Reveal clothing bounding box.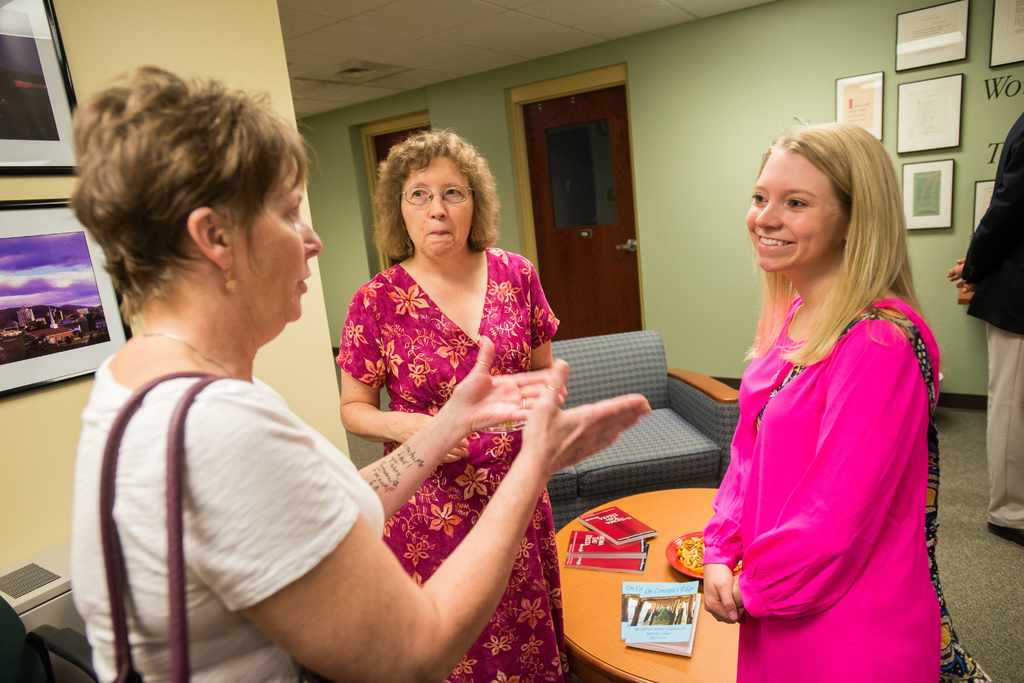
Revealed: select_region(70, 353, 386, 682).
